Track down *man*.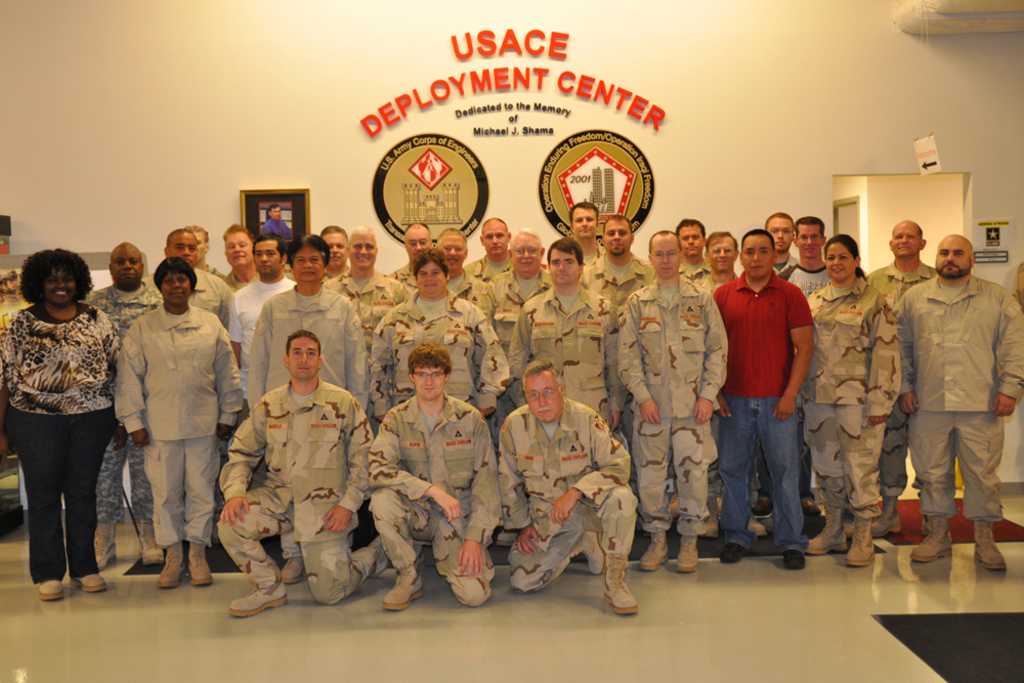
Tracked to x1=752, y1=212, x2=822, y2=516.
